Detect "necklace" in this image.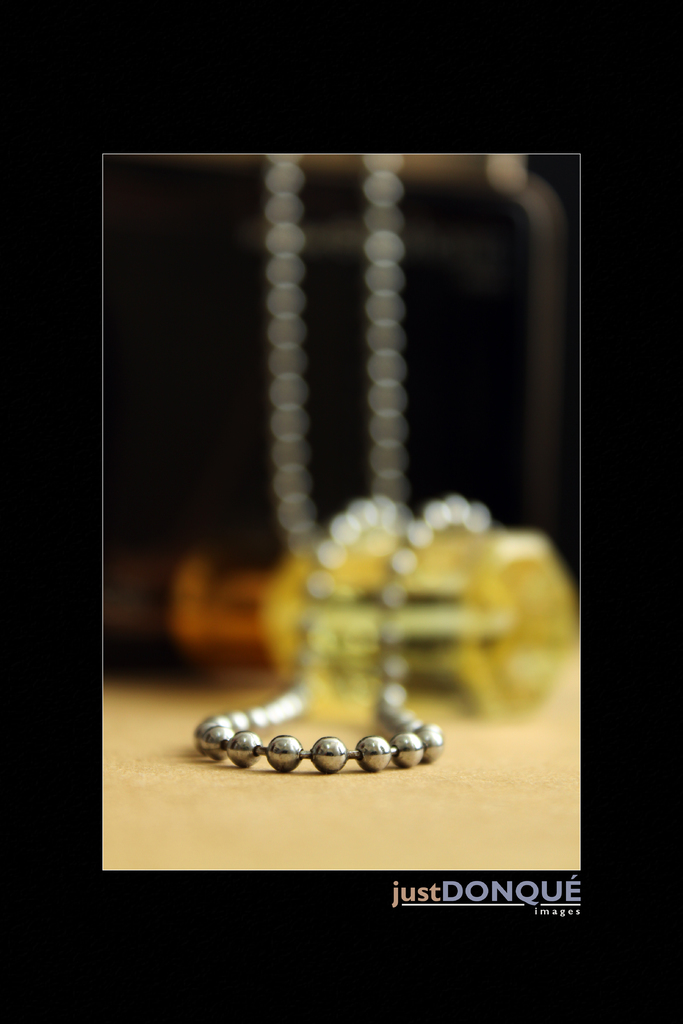
Detection: x1=191, y1=493, x2=496, y2=776.
